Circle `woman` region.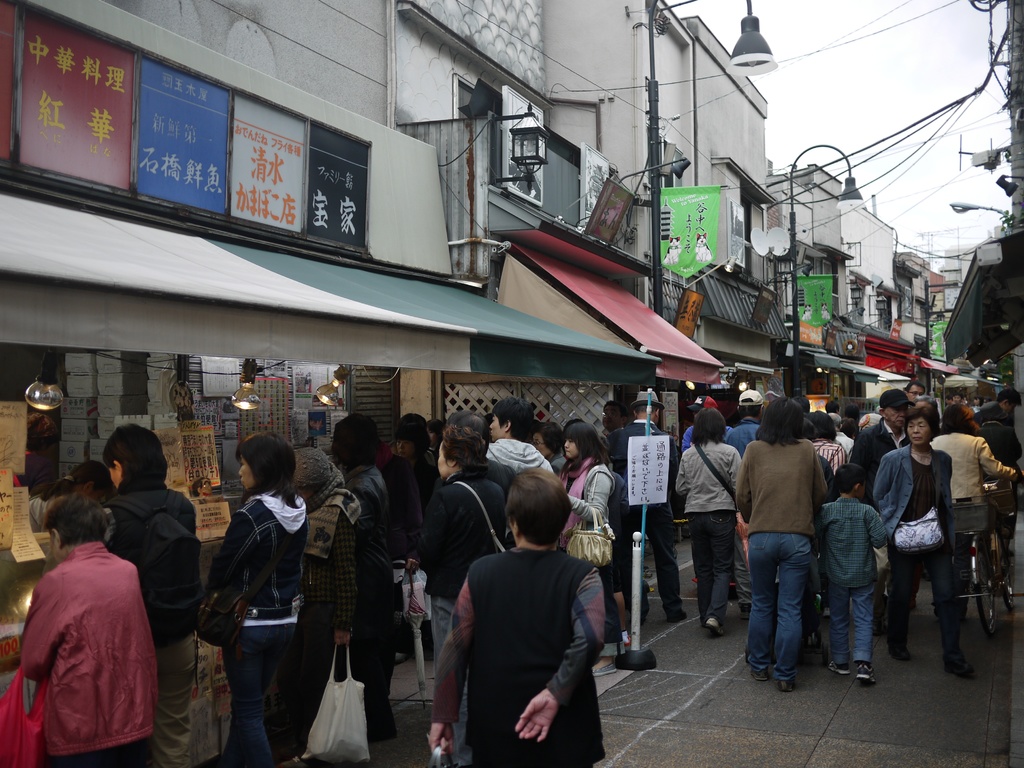
Region: box(421, 421, 515, 767).
